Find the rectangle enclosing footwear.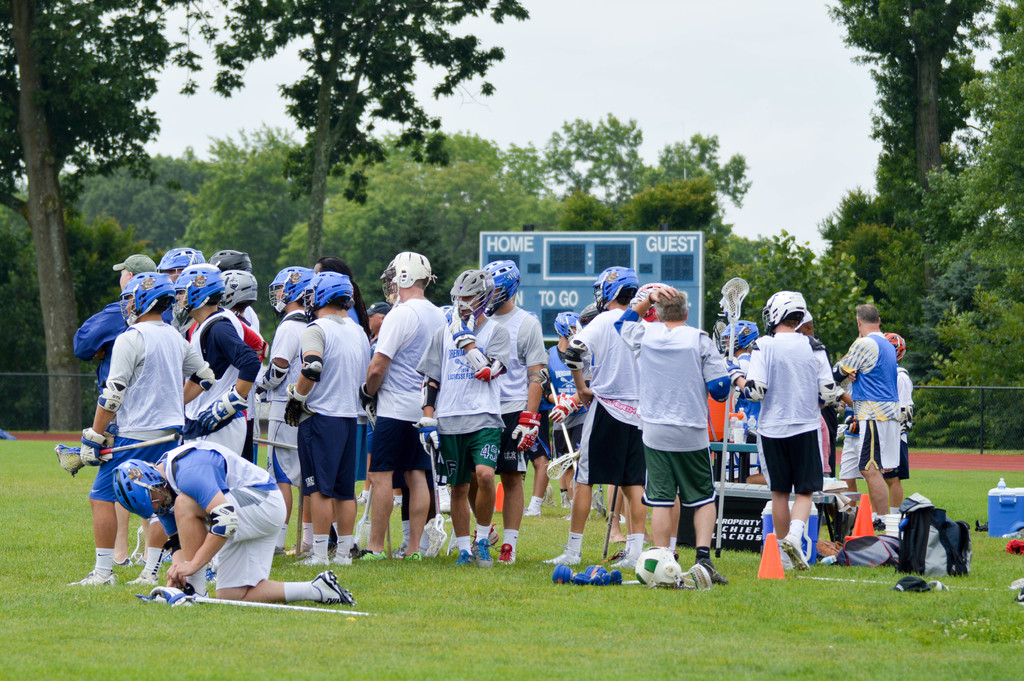
[115, 555, 132, 570].
